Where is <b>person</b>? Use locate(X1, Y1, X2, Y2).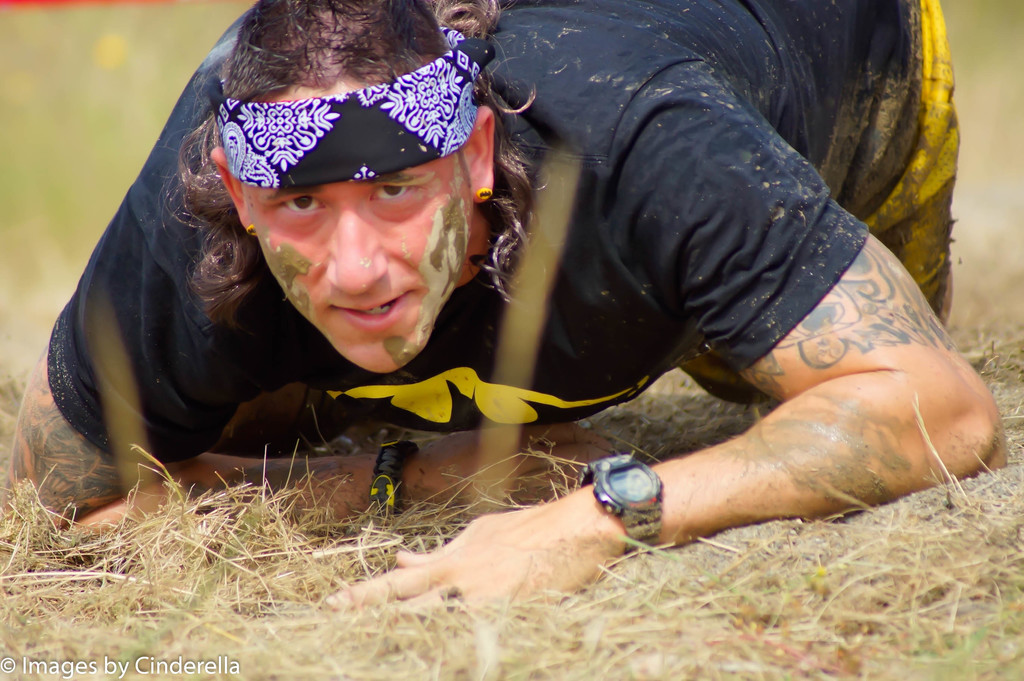
locate(3, 0, 1010, 618).
